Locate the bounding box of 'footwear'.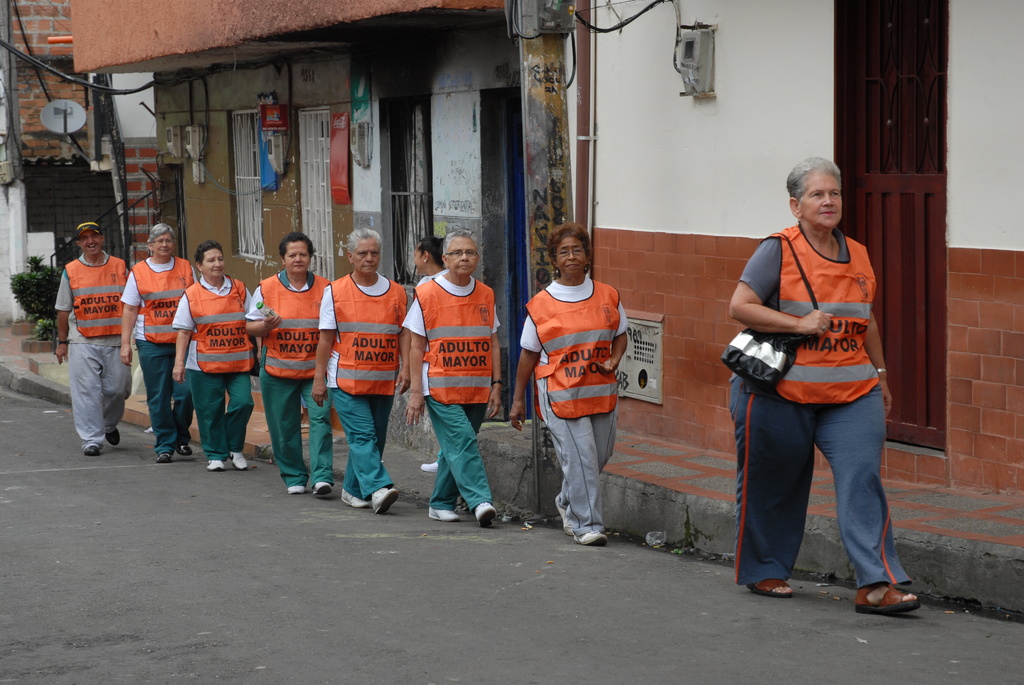
Bounding box: box(285, 480, 306, 497).
